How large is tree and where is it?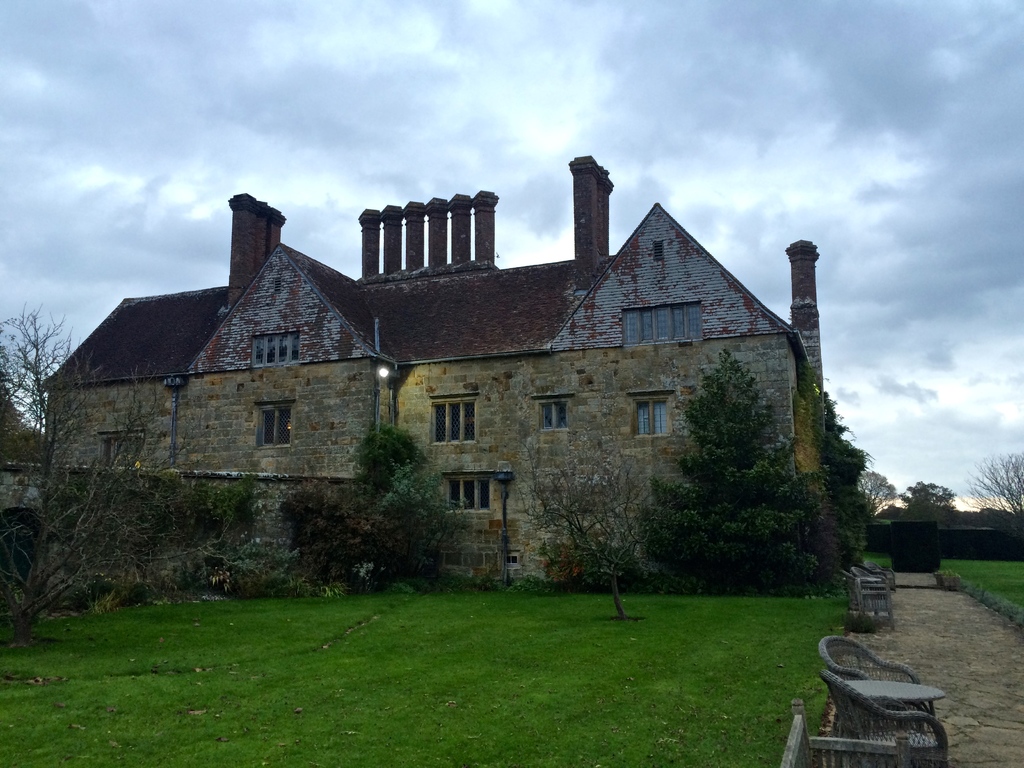
Bounding box: [x1=643, y1=342, x2=829, y2=582].
